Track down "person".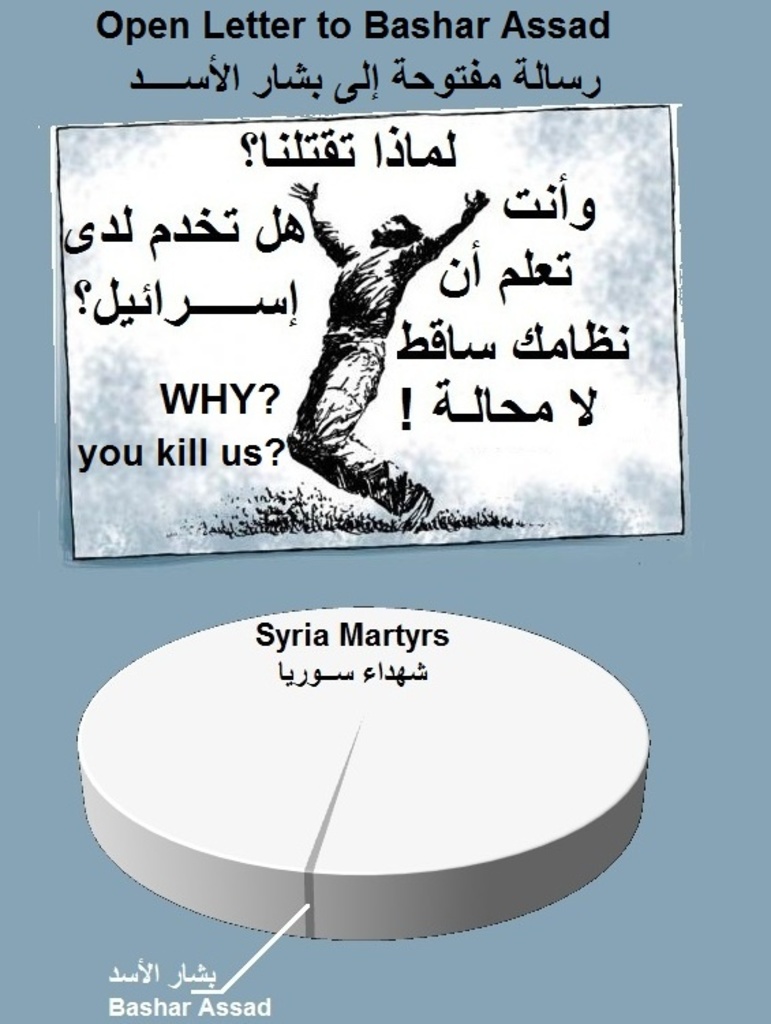
Tracked to [273, 130, 491, 526].
